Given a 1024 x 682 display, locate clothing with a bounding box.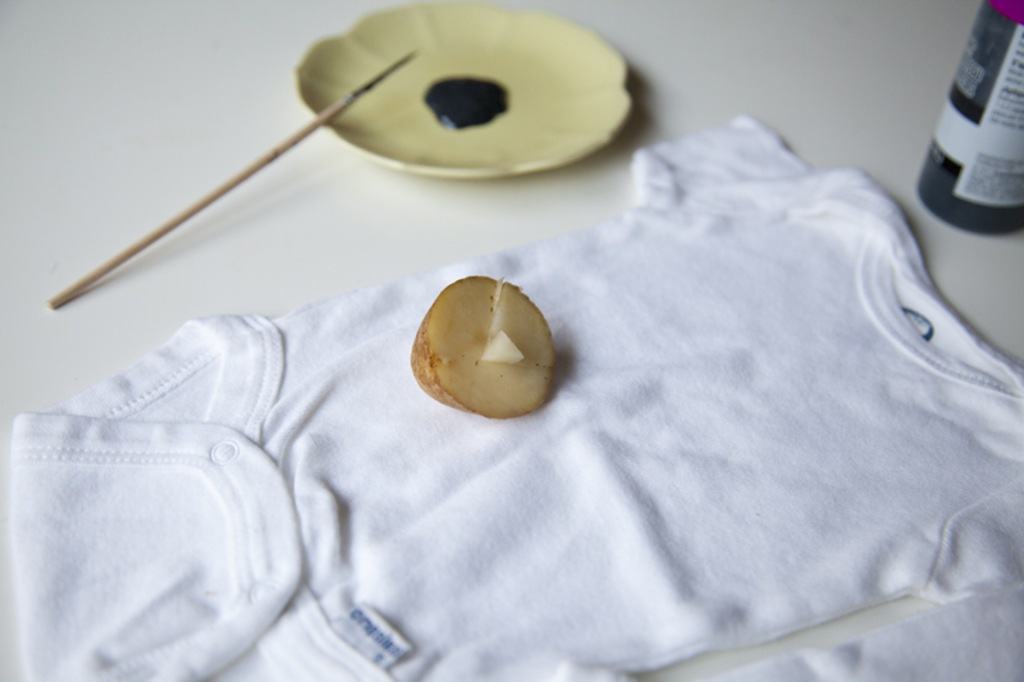
Located: <region>12, 110, 1023, 681</region>.
